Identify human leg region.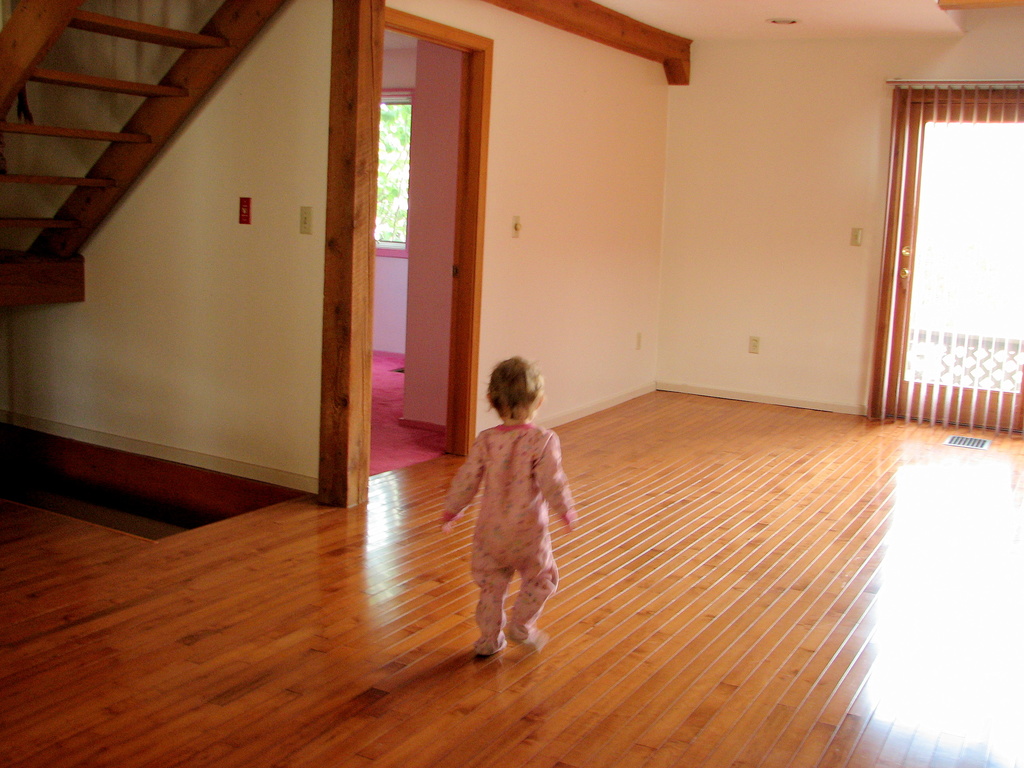
Region: <region>466, 513, 514, 655</region>.
